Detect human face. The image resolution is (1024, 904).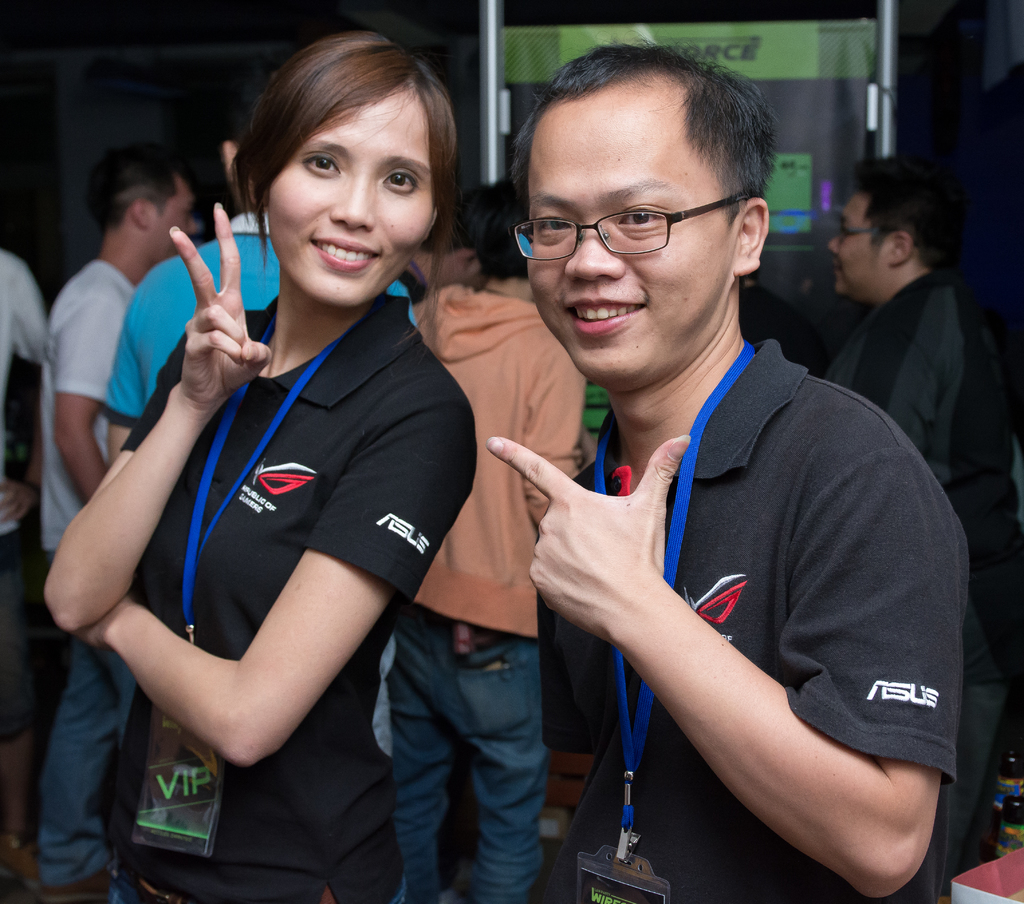
bbox=(826, 186, 888, 295).
